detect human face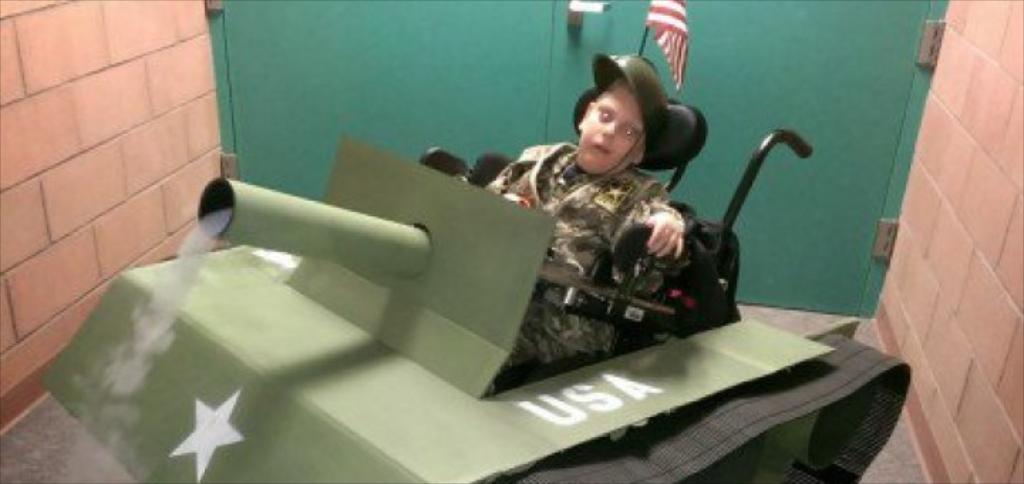
<box>579,90,646,175</box>
